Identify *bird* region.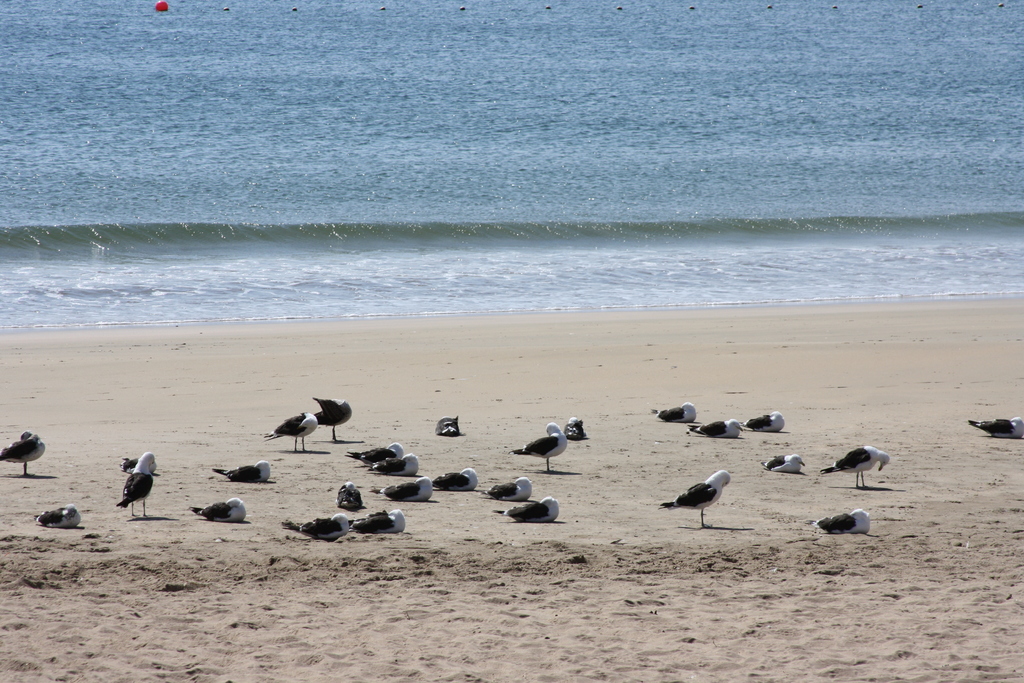
Region: crop(648, 403, 700, 427).
